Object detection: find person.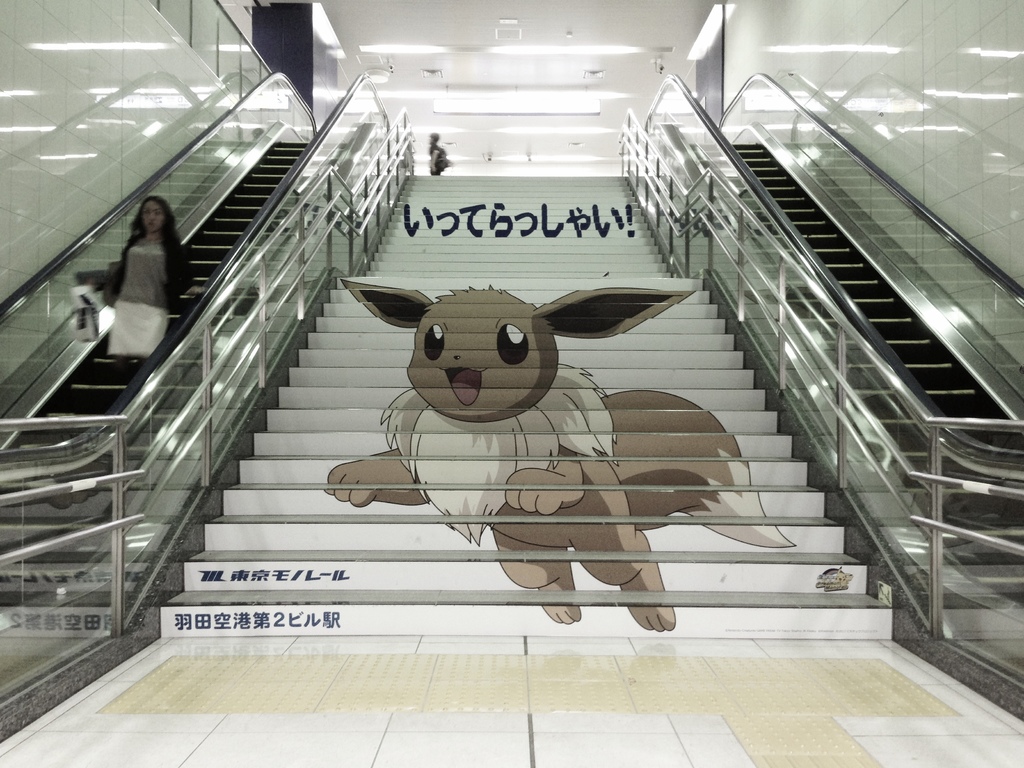
<region>99, 196, 193, 381</region>.
